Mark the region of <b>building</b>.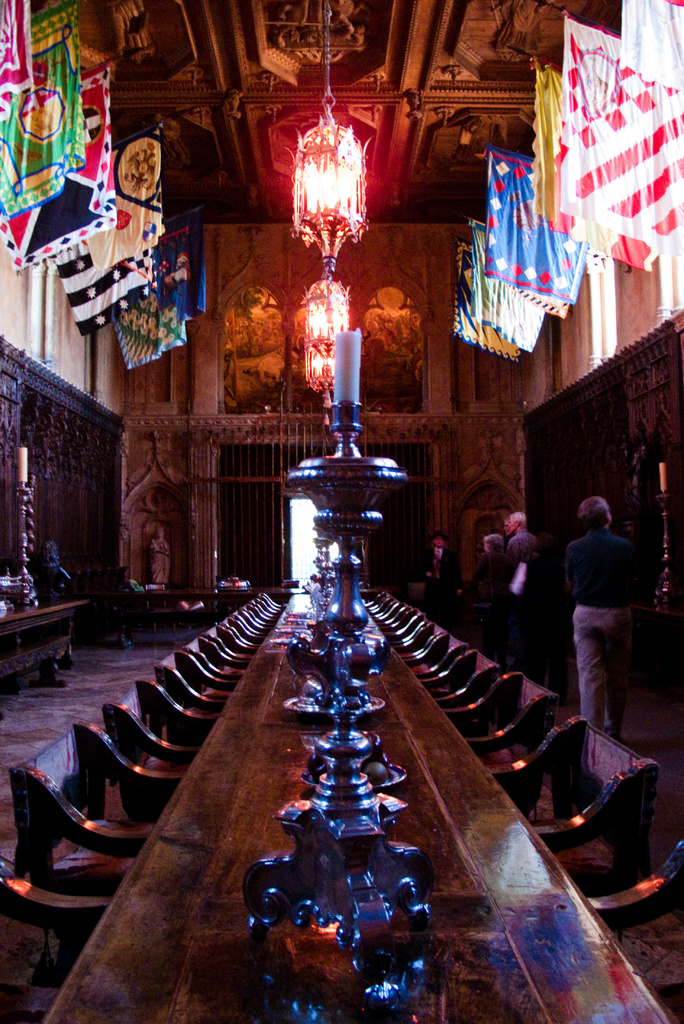
Region: box=[0, 0, 683, 1023].
